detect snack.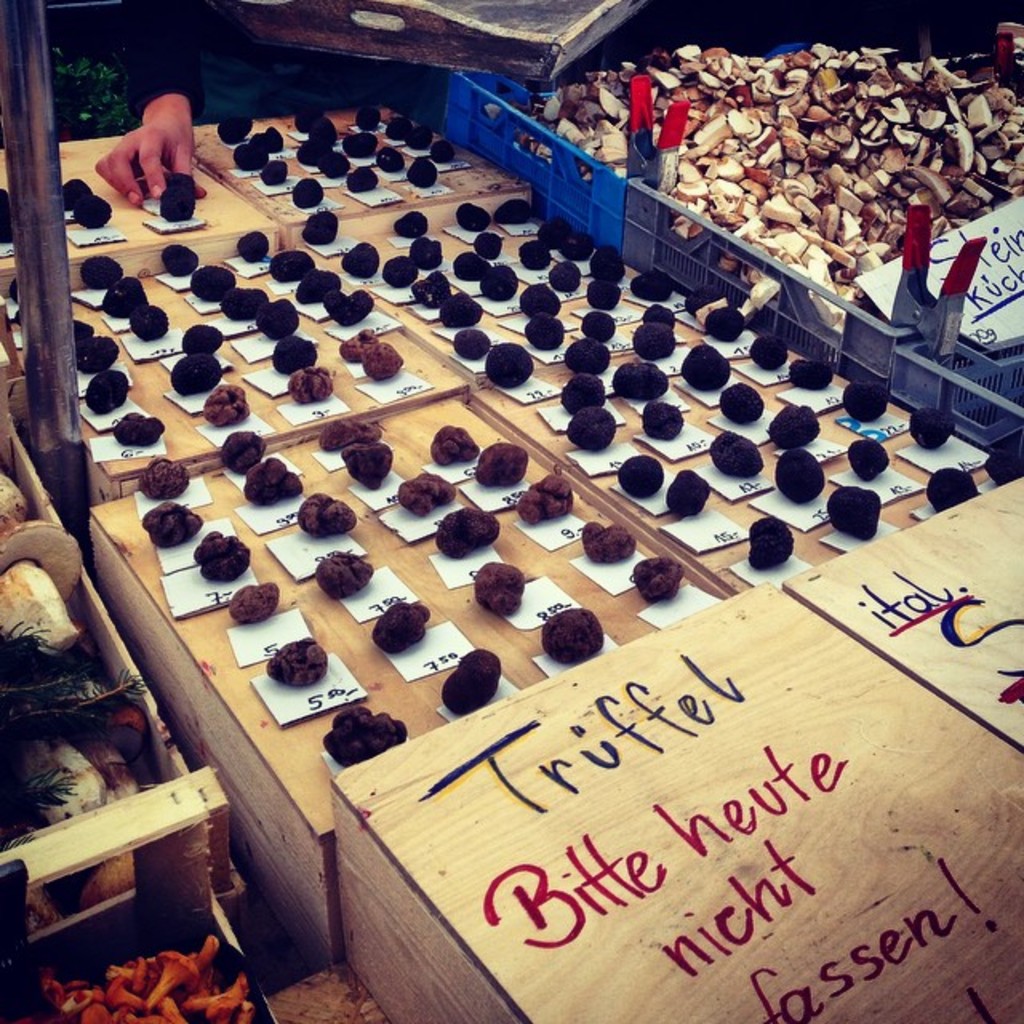
Detected at box(352, 106, 381, 128).
